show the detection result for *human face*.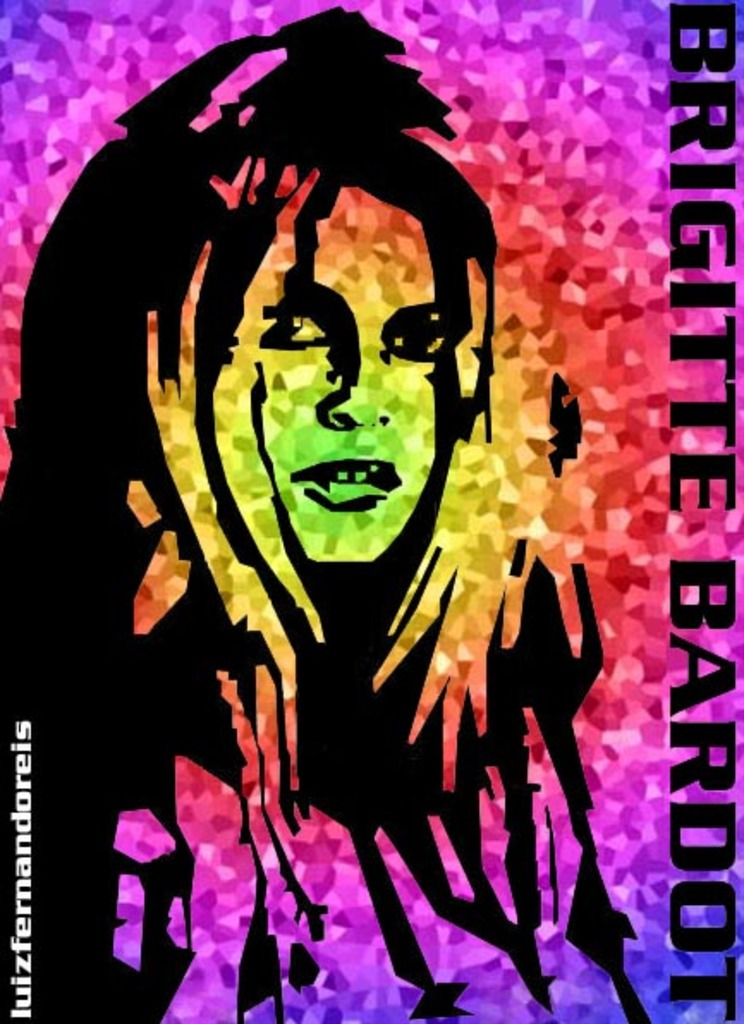
x1=263 y1=189 x2=438 y2=558.
